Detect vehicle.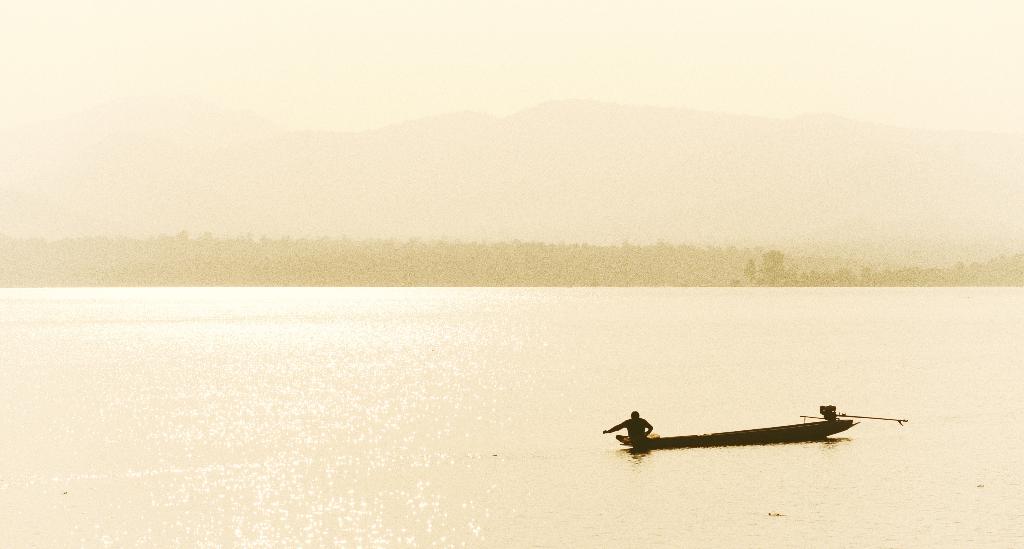
Detected at box=[614, 402, 850, 444].
